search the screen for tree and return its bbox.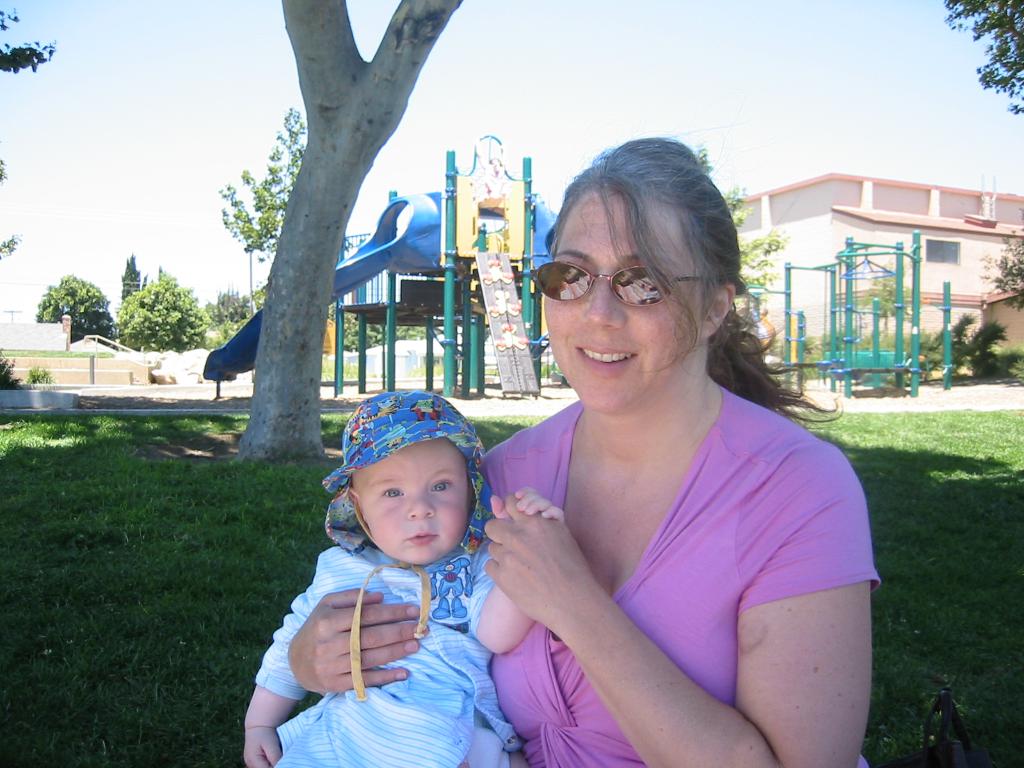
Found: [696,141,792,321].
